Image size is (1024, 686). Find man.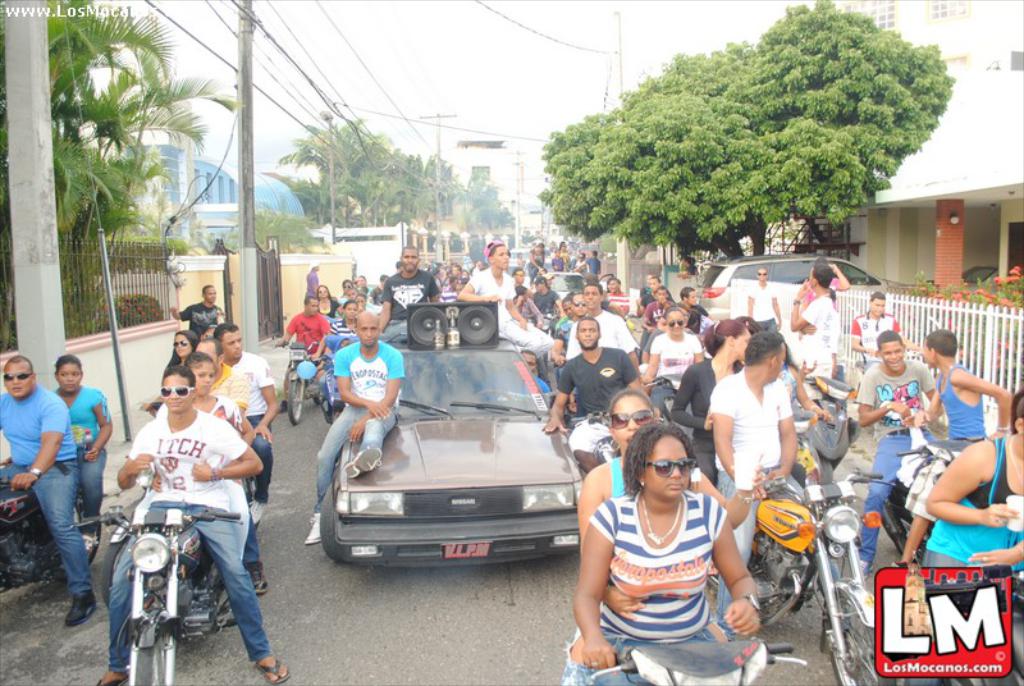
select_region(372, 243, 440, 340).
